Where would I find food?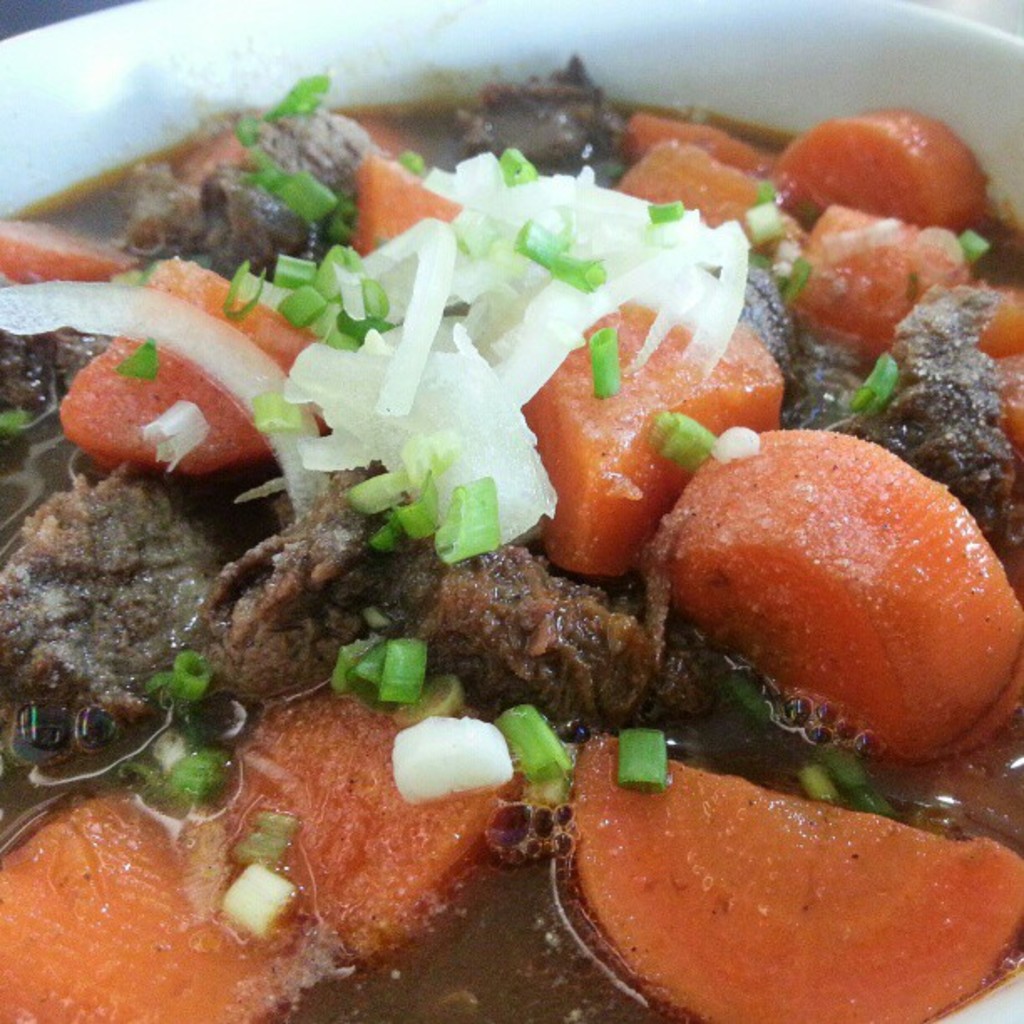
At <box>0,72,1022,1022</box>.
